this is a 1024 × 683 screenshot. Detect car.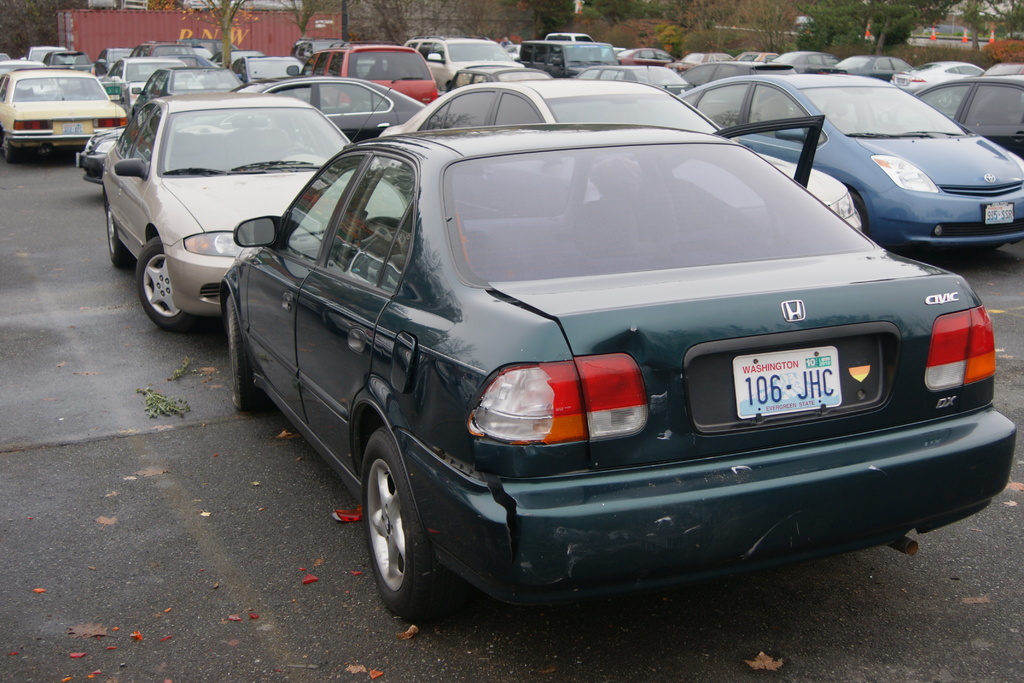
bbox(126, 63, 241, 127).
